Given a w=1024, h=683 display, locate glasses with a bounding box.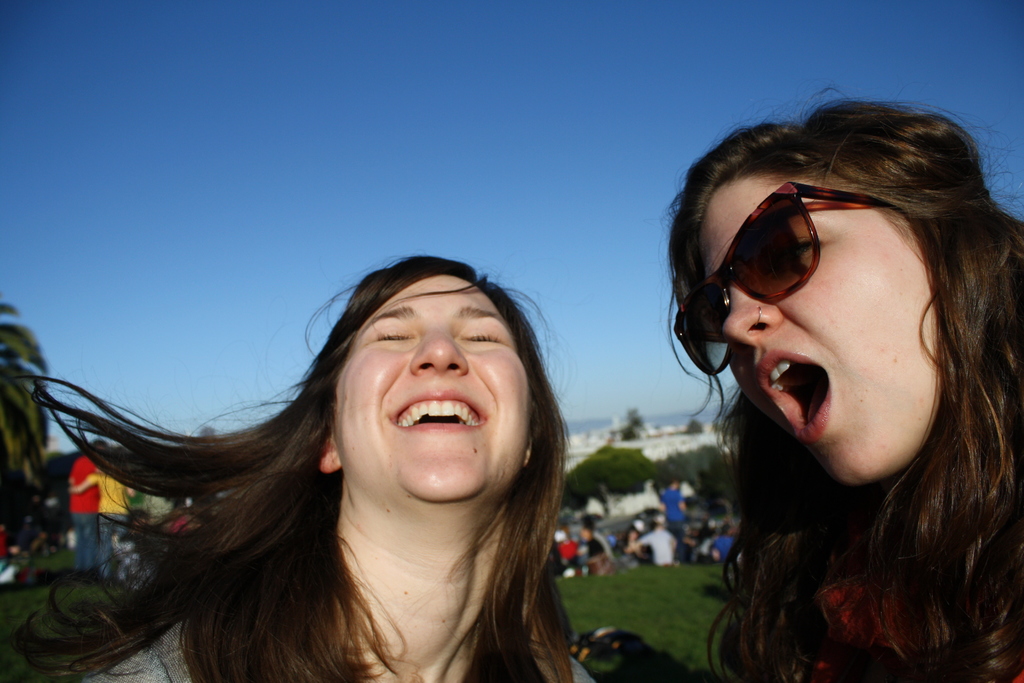
Located: 672/183/908/377.
